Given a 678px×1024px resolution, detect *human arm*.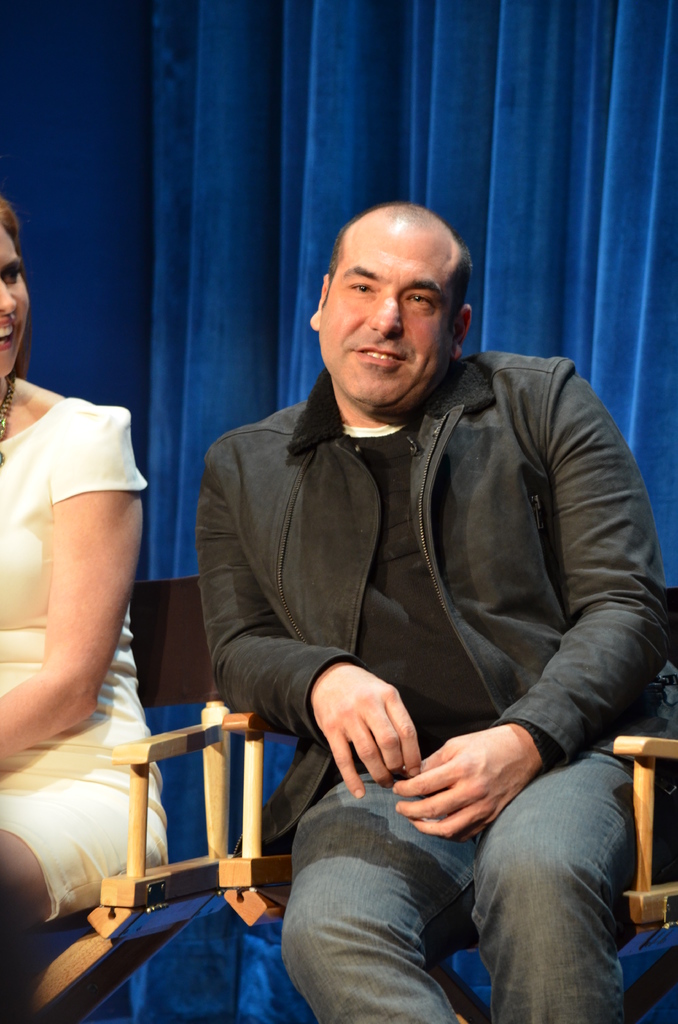
[x1=393, y1=372, x2=677, y2=860].
